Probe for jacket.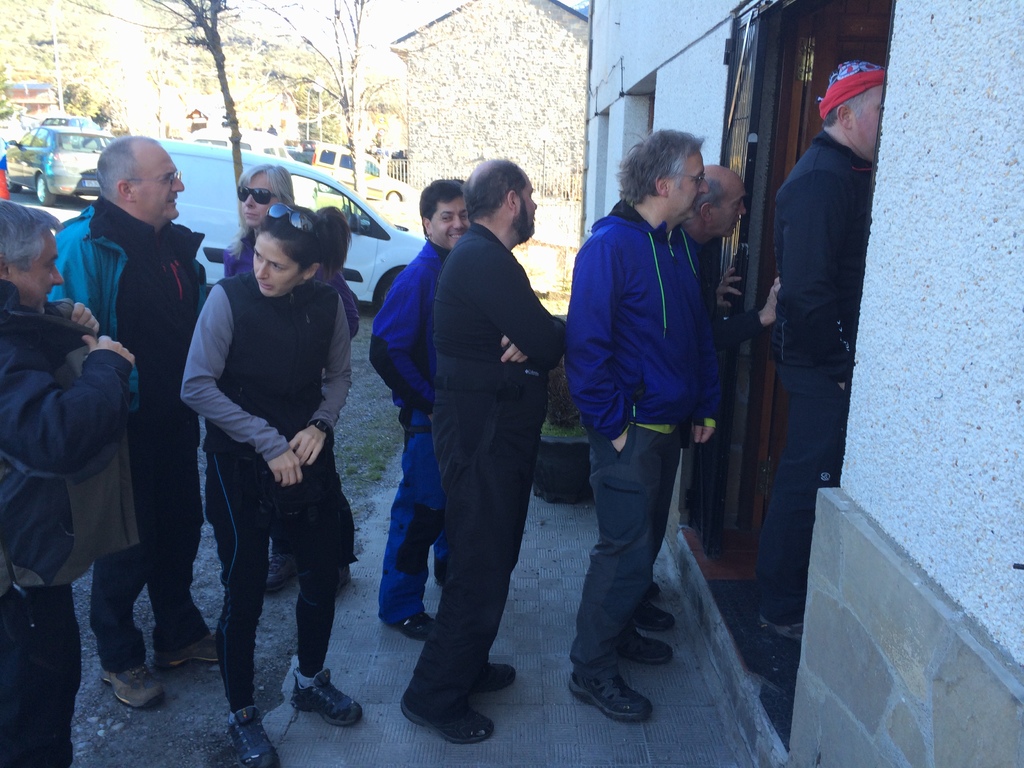
Probe result: locate(558, 154, 735, 454).
